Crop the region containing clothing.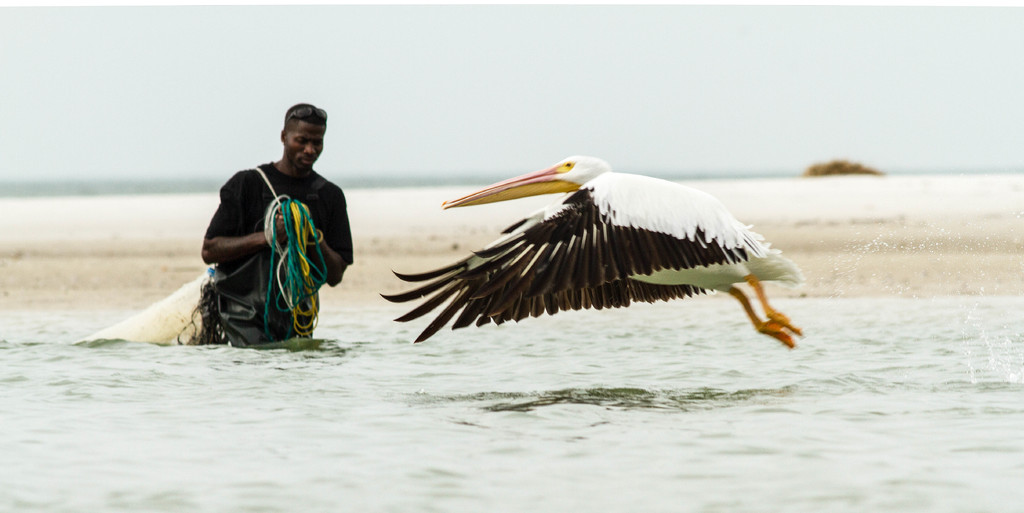
Crop region: x1=168, y1=131, x2=335, y2=339.
